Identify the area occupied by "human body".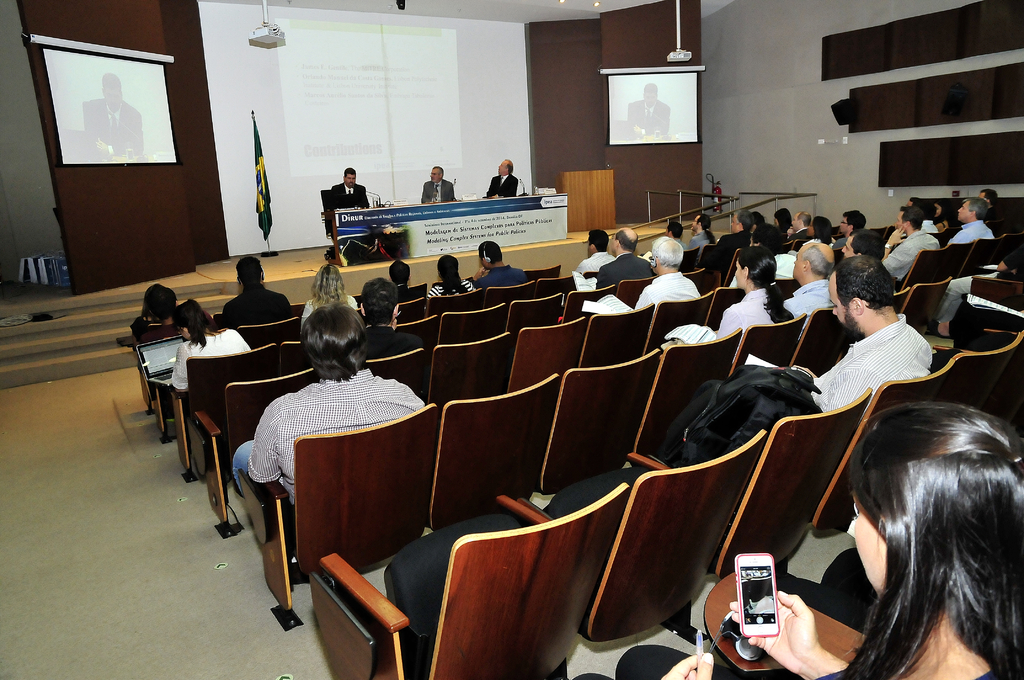
Area: l=355, t=277, r=401, b=335.
